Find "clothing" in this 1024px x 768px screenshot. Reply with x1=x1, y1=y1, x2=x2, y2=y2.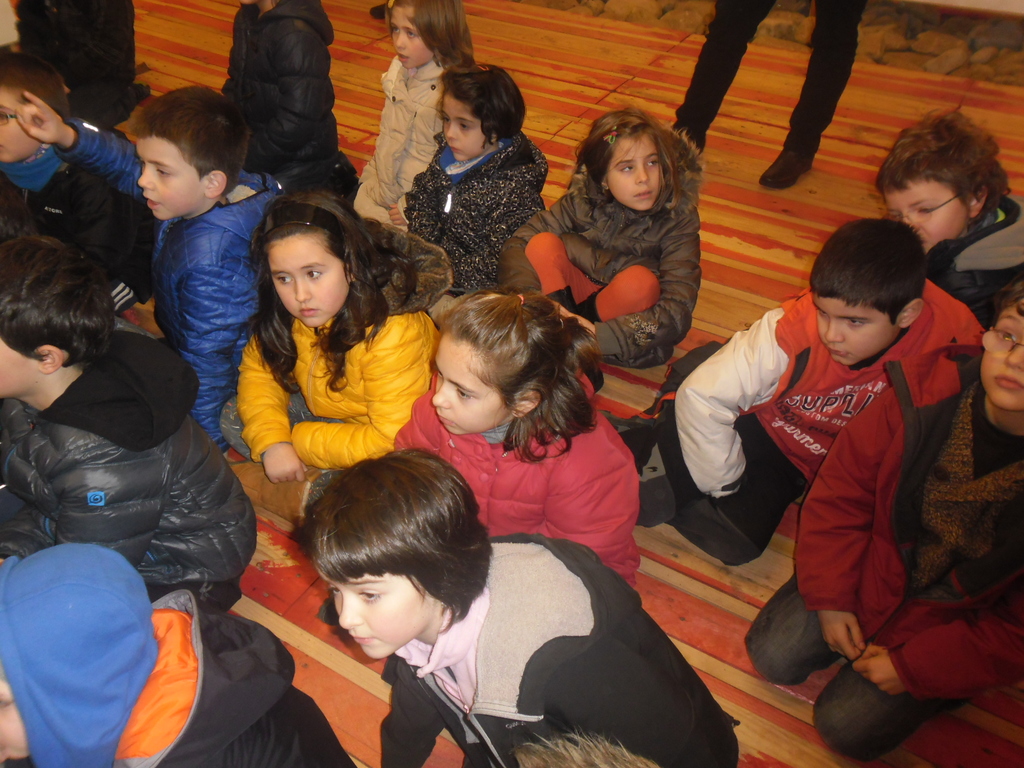
x1=669, y1=0, x2=865, y2=152.
